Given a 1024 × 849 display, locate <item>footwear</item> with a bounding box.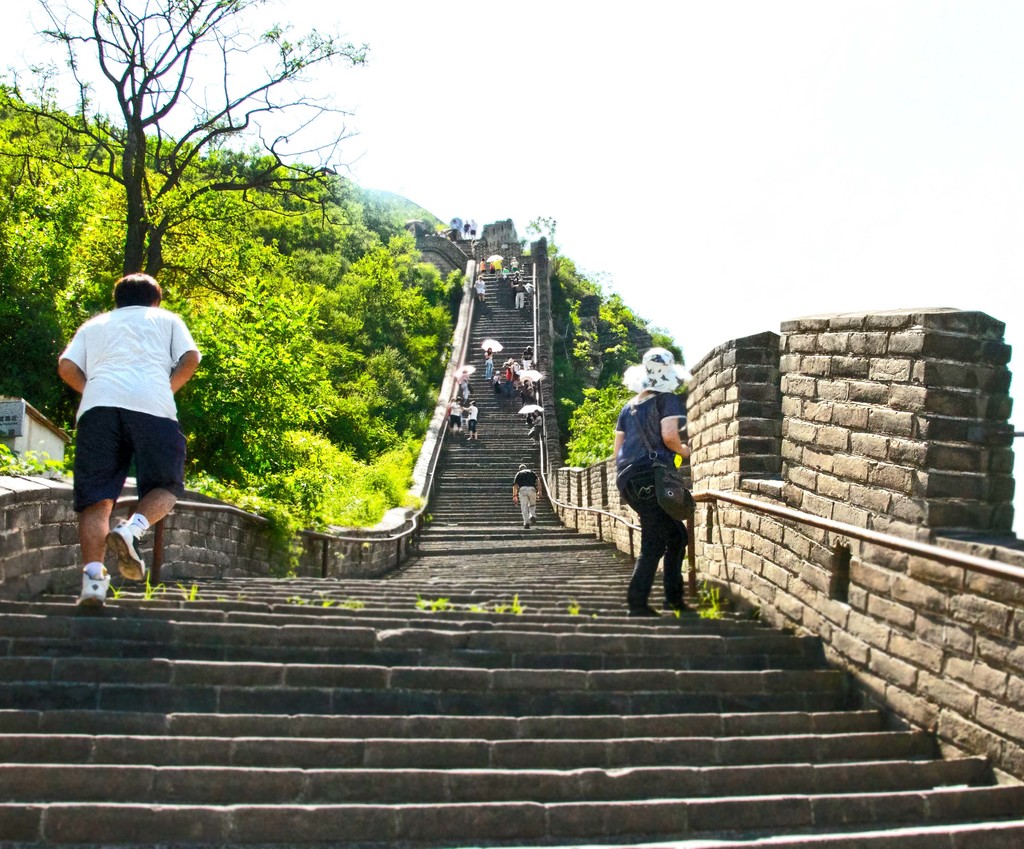
Located: Rect(663, 596, 701, 613).
